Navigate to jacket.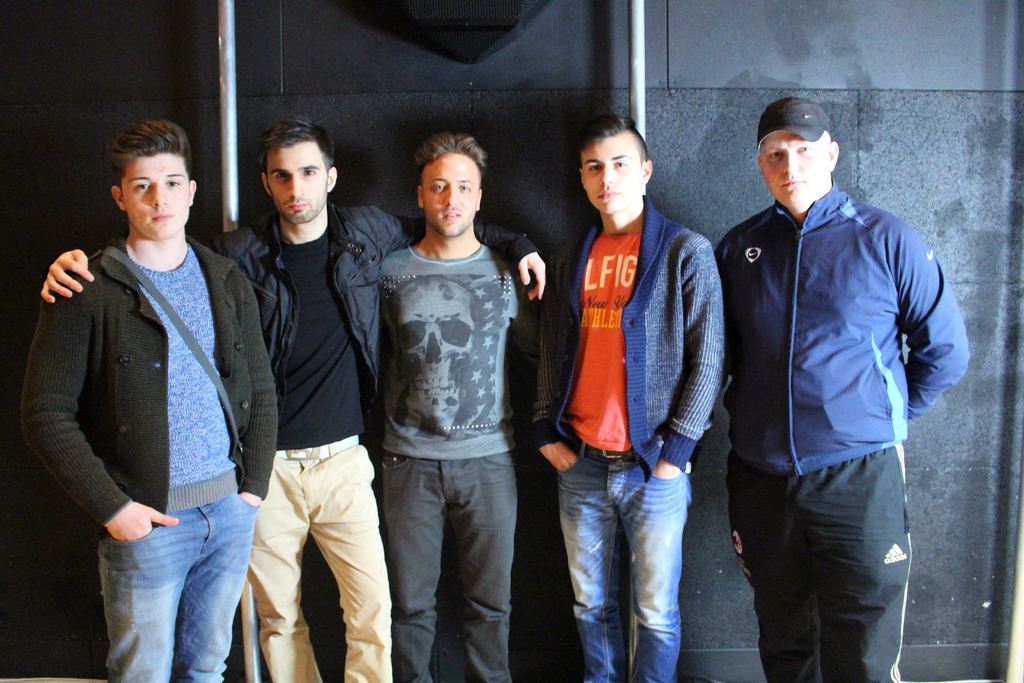
Navigation target: <region>552, 168, 710, 453</region>.
